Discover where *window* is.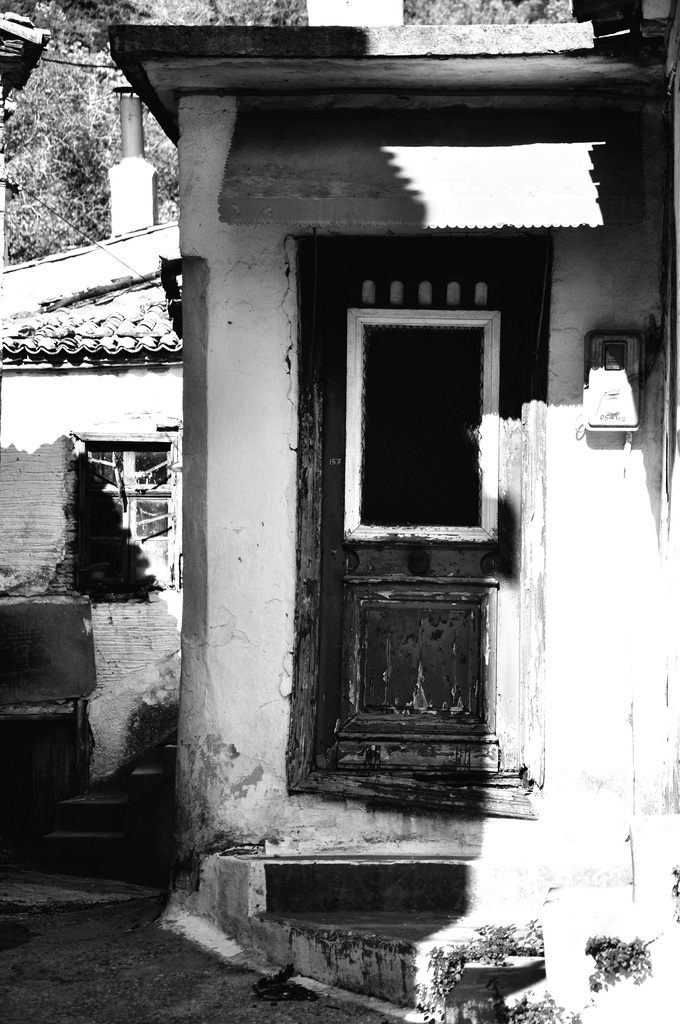
Discovered at x1=347 y1=312 x2=496 y2=531.
